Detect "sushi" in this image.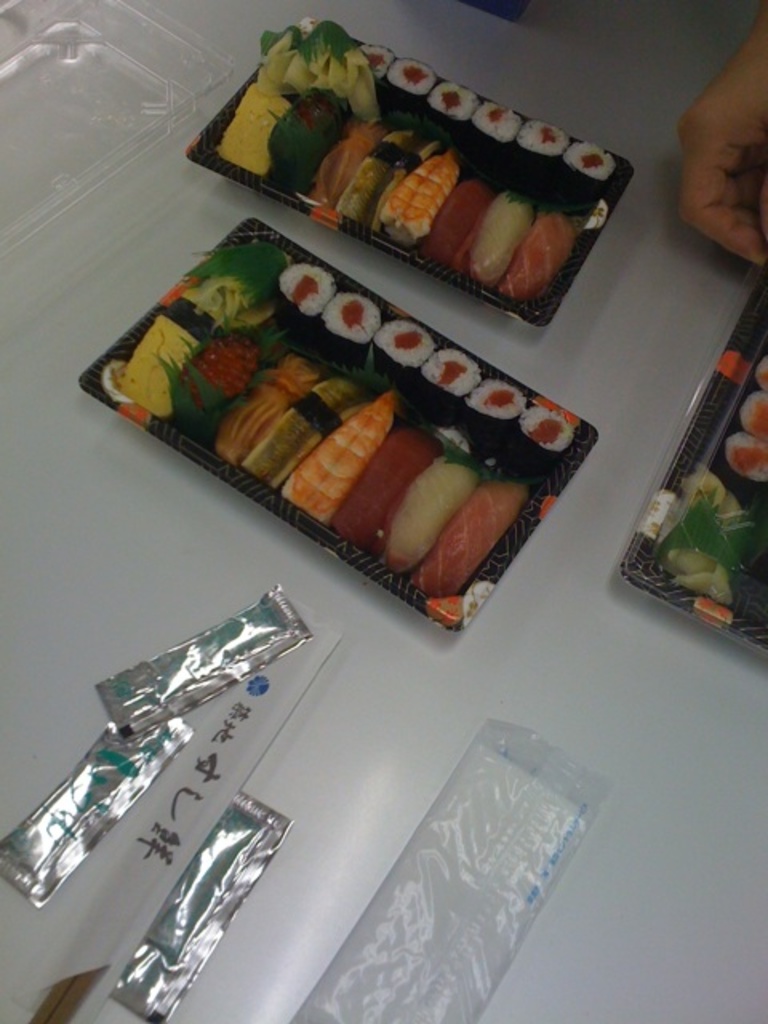
Detection: box(366, 309, 435, 382).
